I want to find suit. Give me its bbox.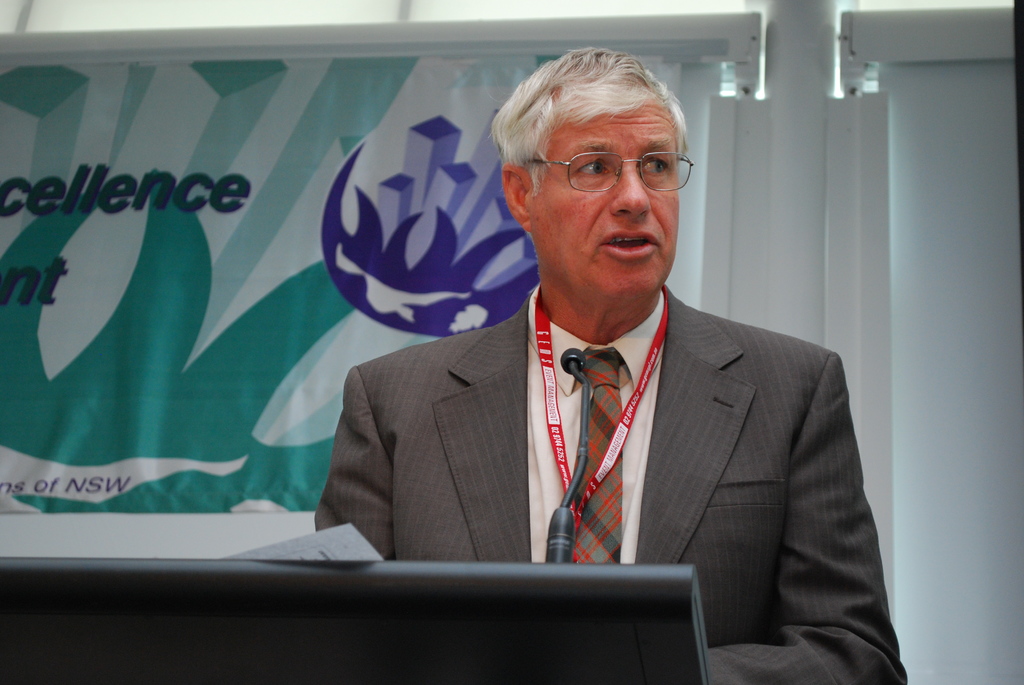
(307, 221, 904, 629).
